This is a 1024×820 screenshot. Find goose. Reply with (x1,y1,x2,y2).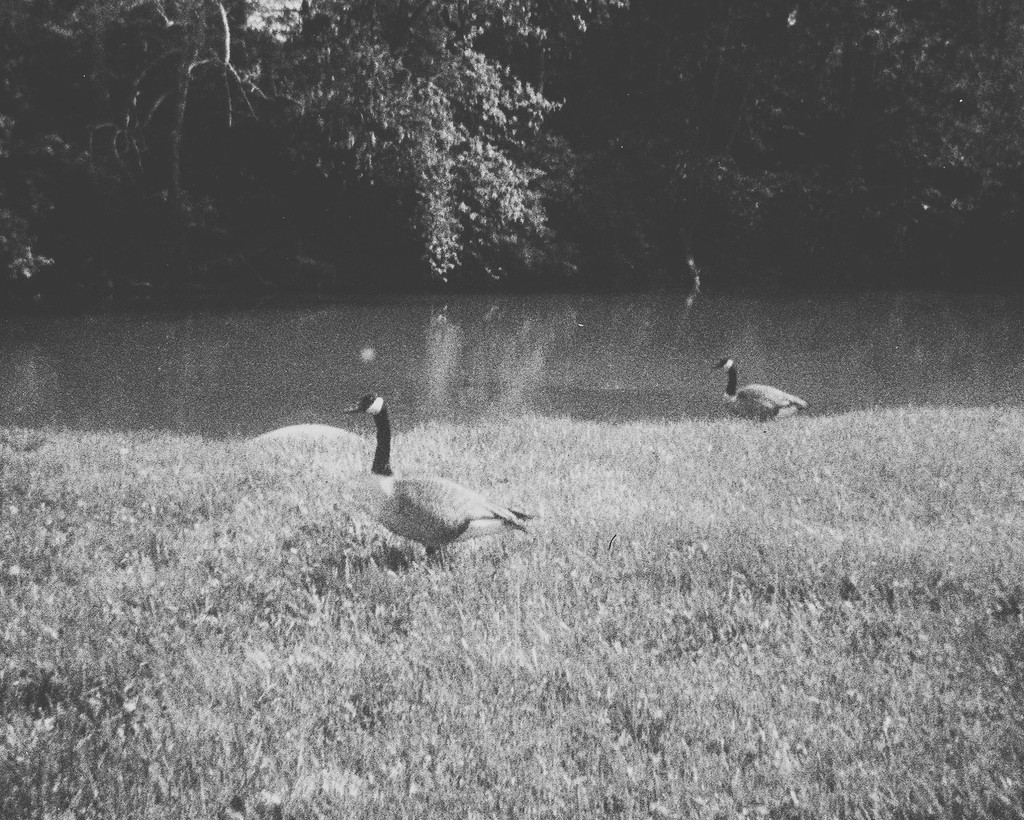
(333,396,530,567).
